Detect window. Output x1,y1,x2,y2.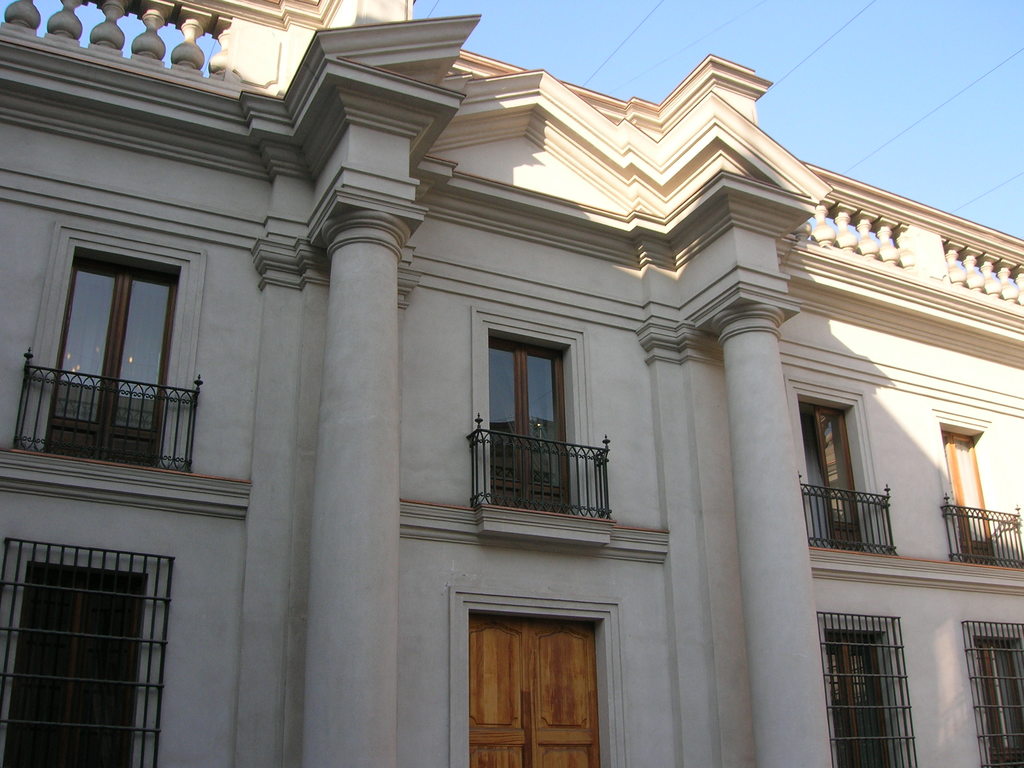
446,587,623,767.
